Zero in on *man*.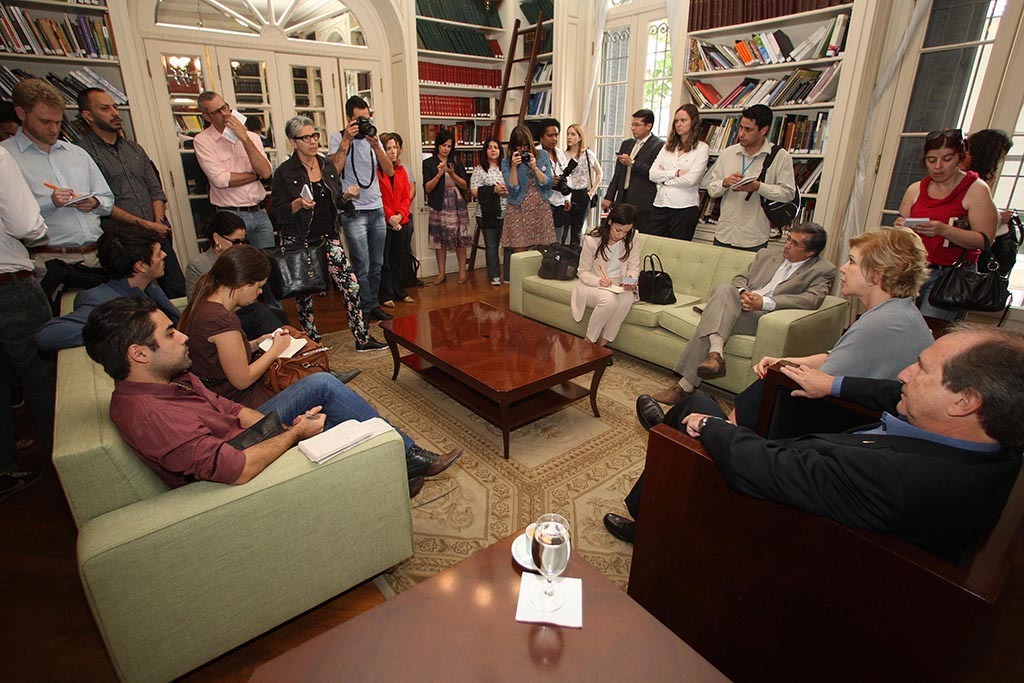
Zeroed in: <region>708, 103, 800, 250</region>.
